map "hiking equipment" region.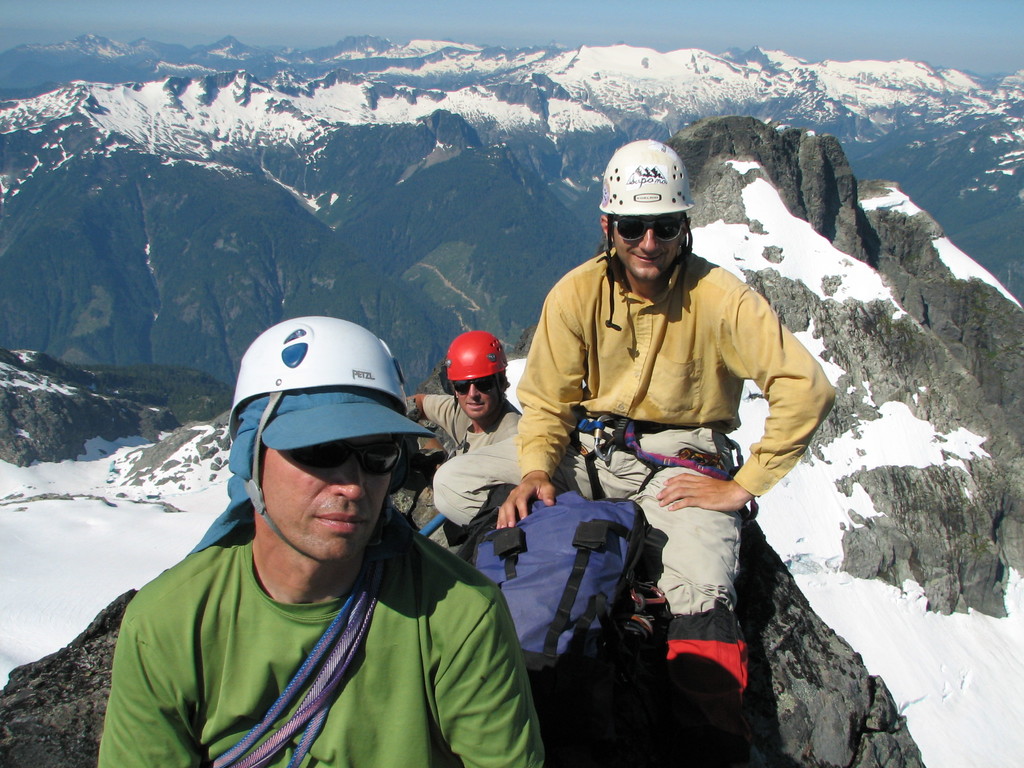
Mapped to box(230, 316, 409, 559).
